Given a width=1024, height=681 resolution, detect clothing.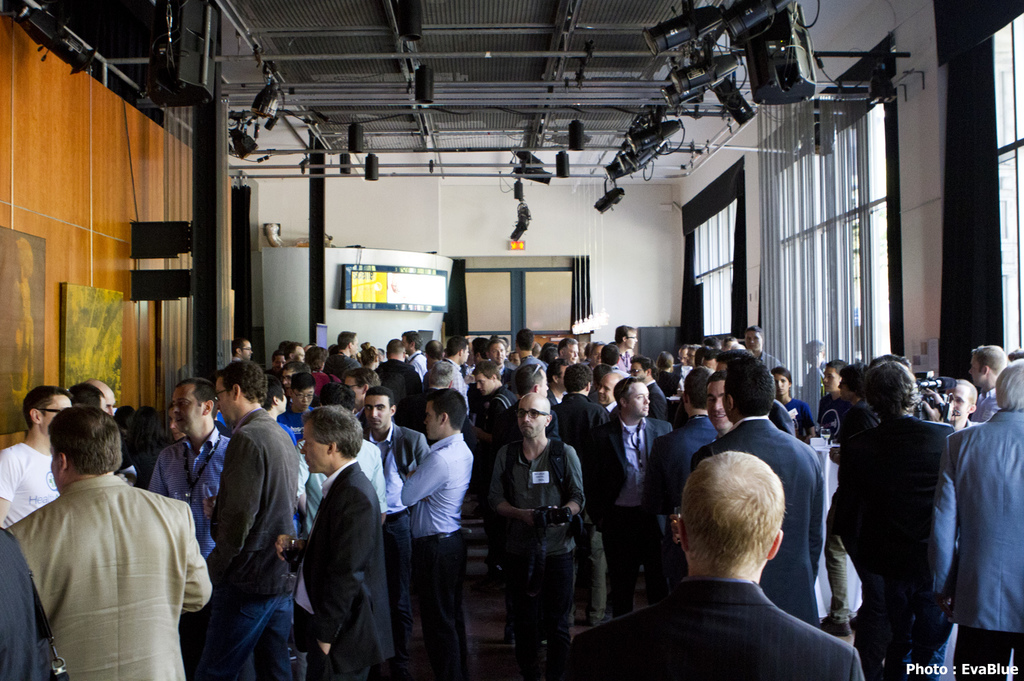
bbox=(778, 390, 815, 437).
